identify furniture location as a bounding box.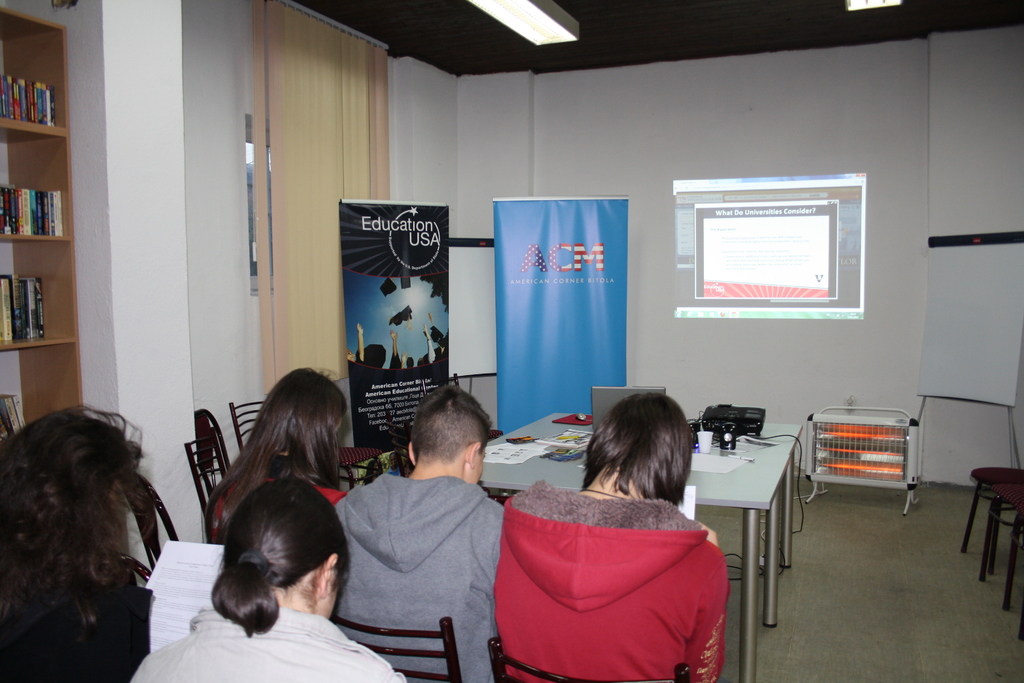
region(186, 434, 228, 544).
